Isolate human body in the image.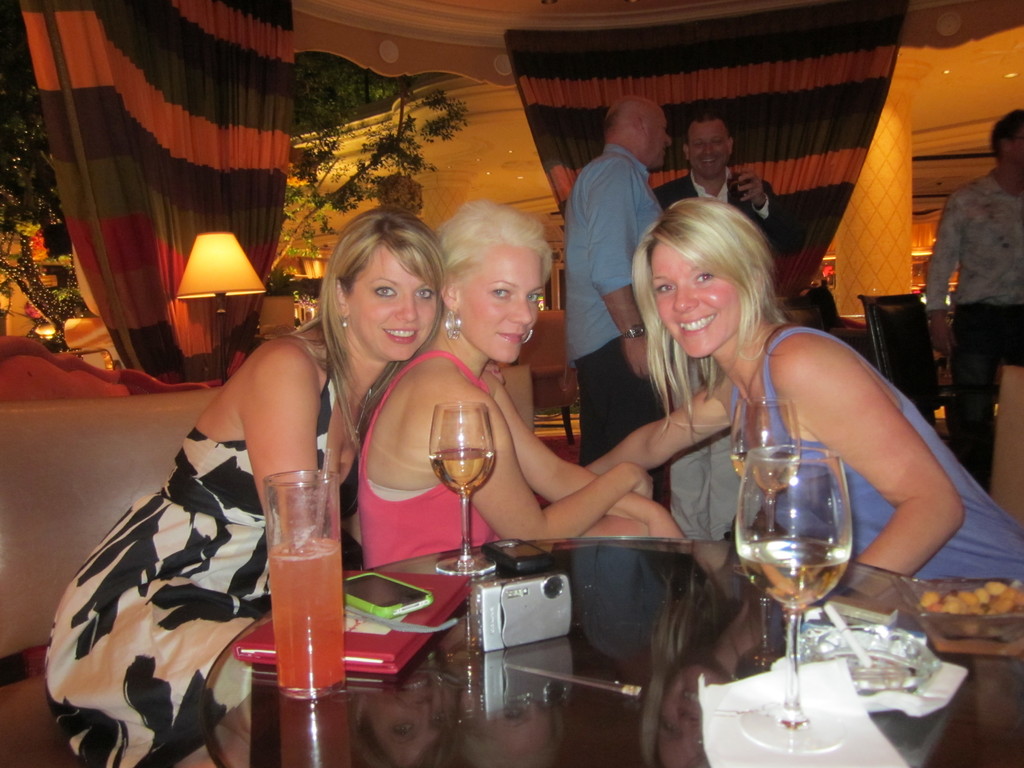
Isolated region: 643,166,805,258.
